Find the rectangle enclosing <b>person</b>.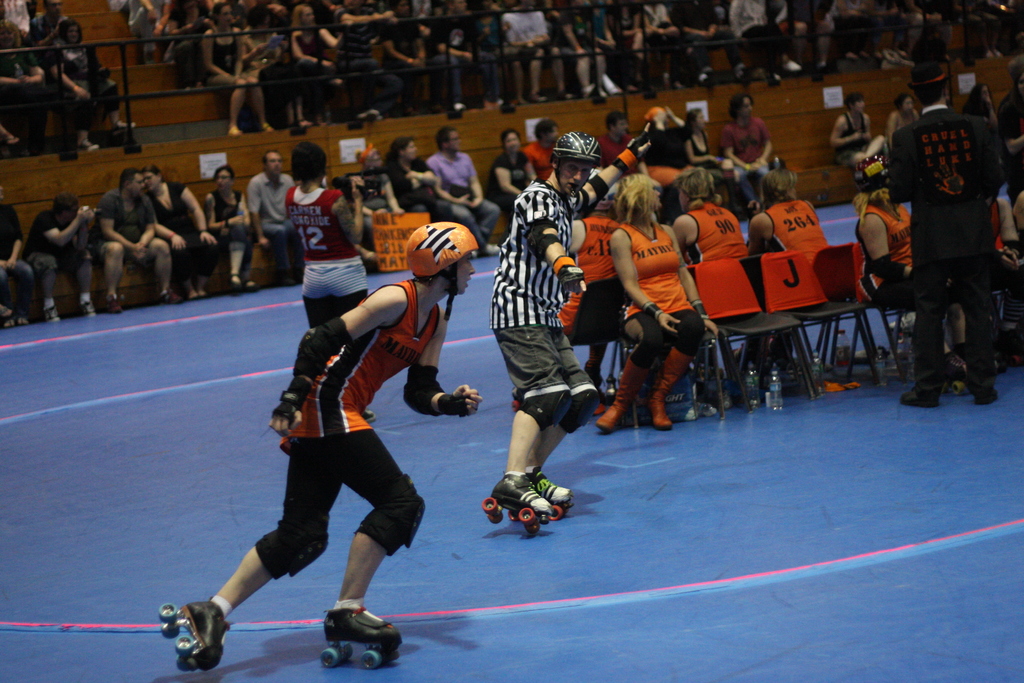
left=378, top=131, right=461, bottom=227.
